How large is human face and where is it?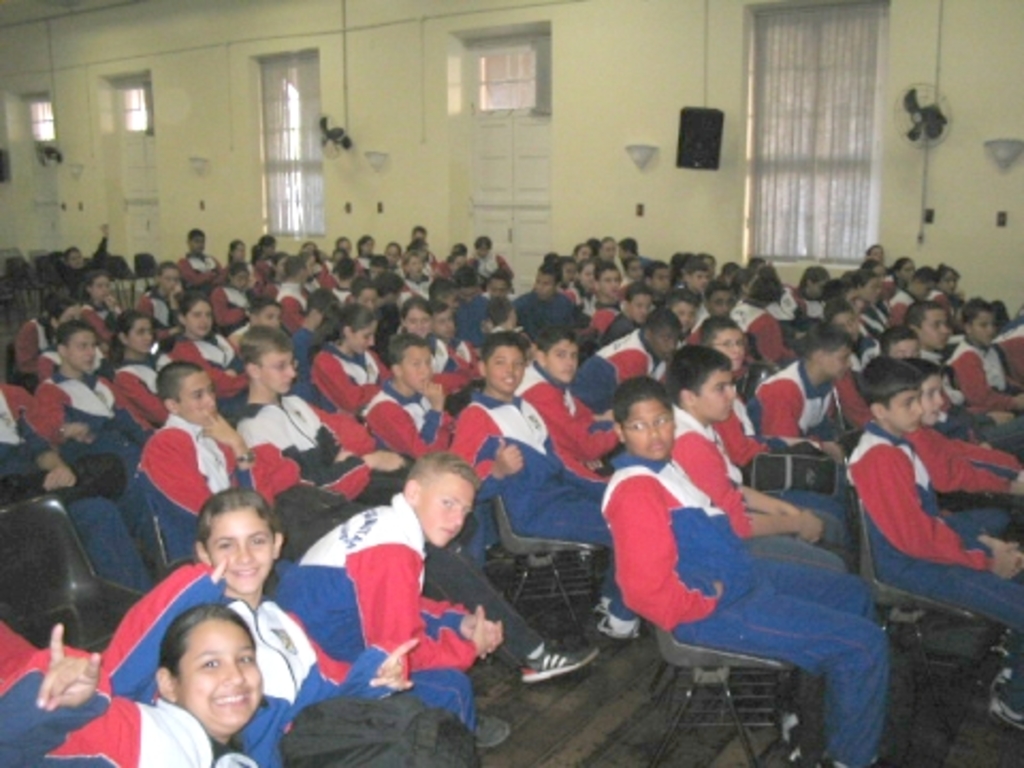
Bounding box: bbox=[892, 335, 922, 354].
